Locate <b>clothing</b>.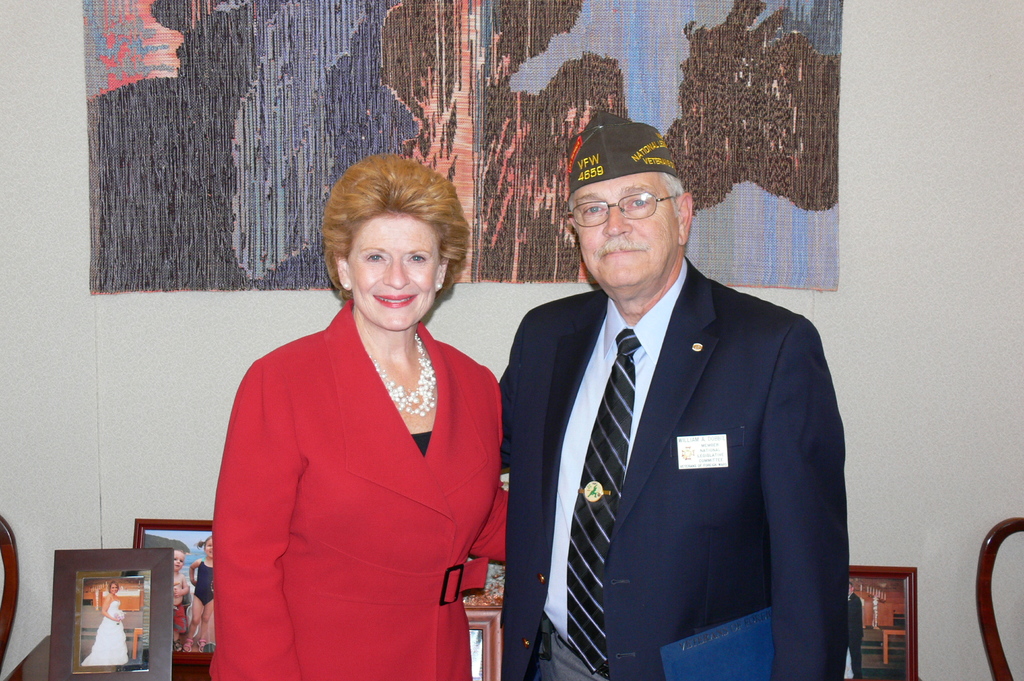
Bounding box: box=[206, 286, 508, 662].
